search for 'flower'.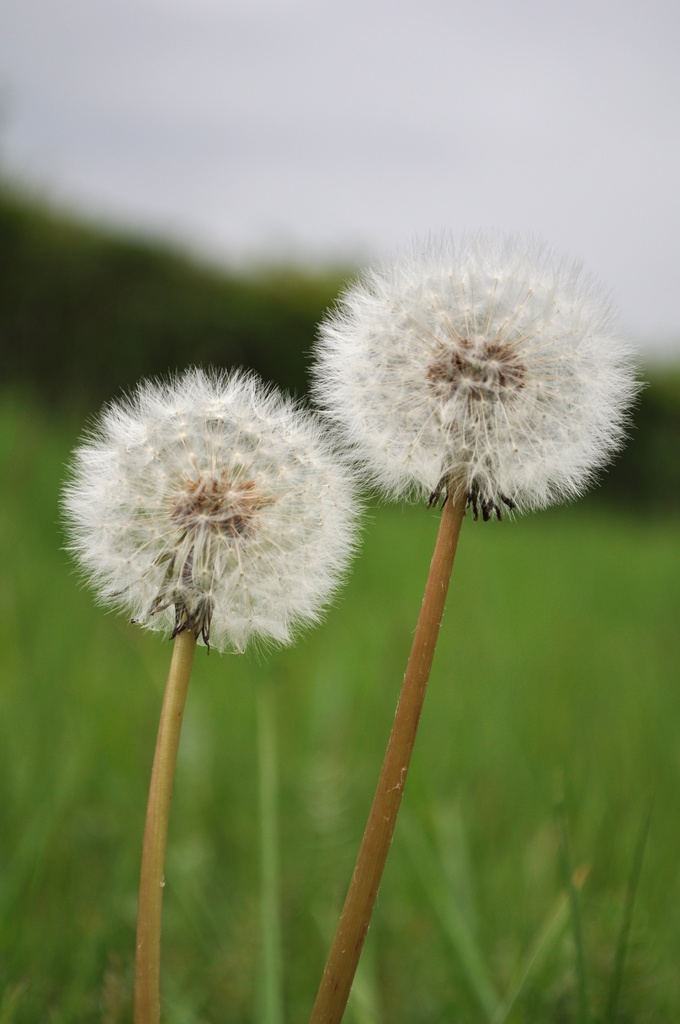
Found at 300/232/616/515.
